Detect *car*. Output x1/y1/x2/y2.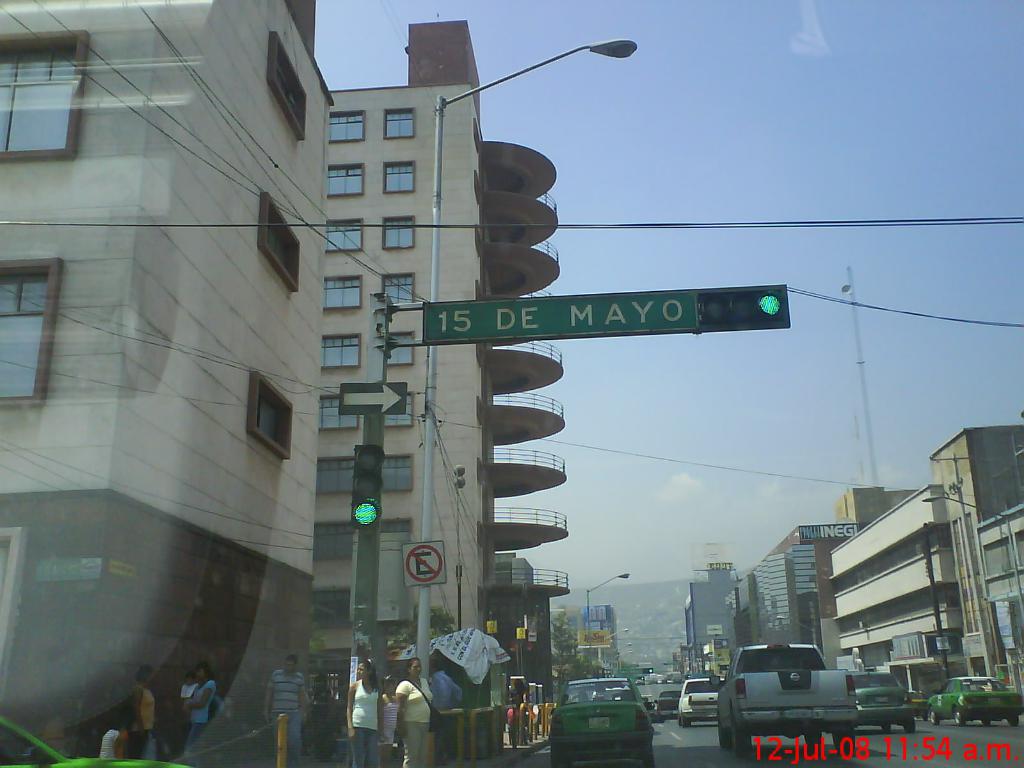
683/679/719/729.
